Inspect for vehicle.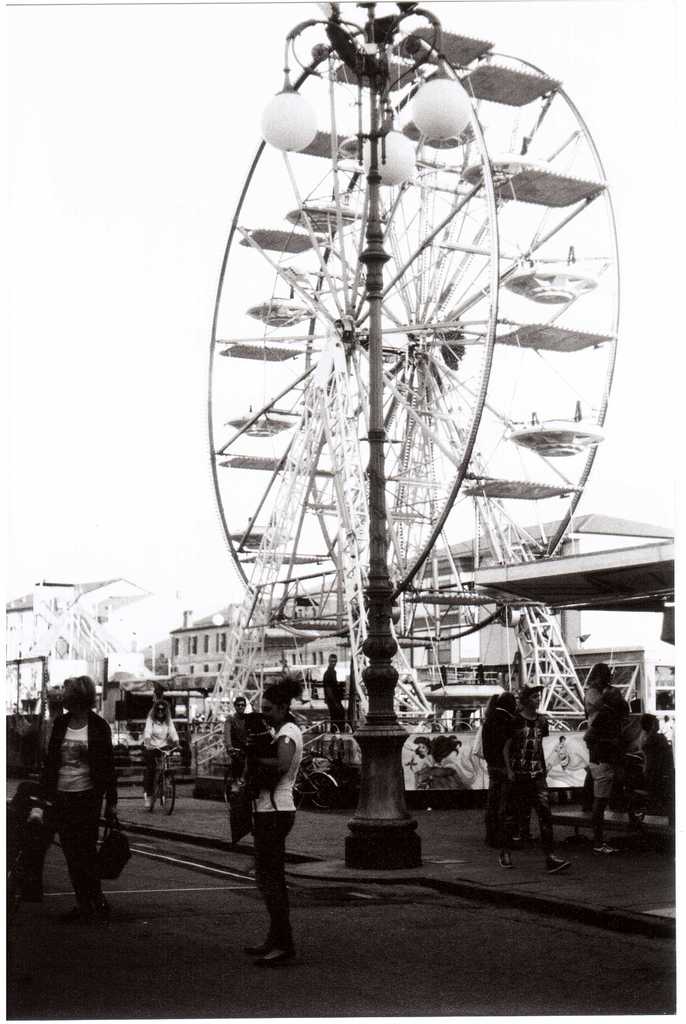
Inspection: 143, 735, 176, 819.
